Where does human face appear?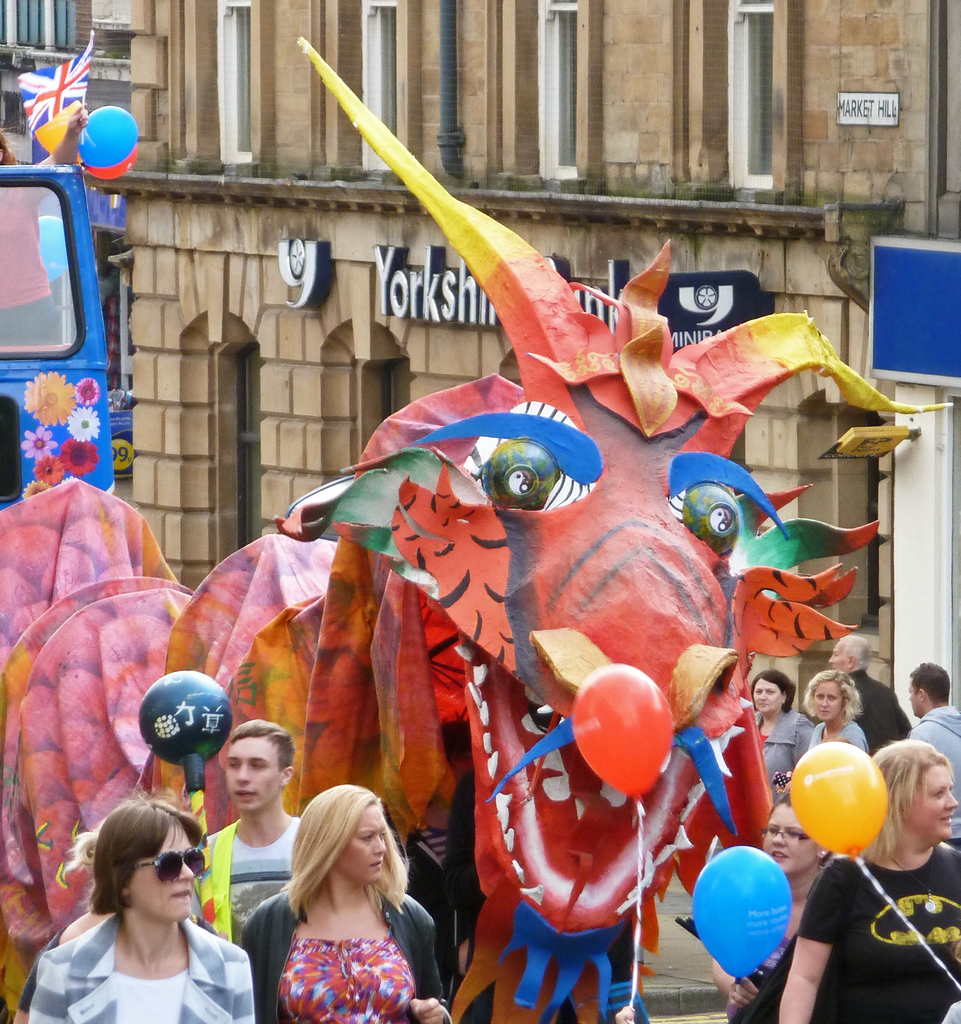
Appears at [left=808, top=678, right=841, bottom=724].
